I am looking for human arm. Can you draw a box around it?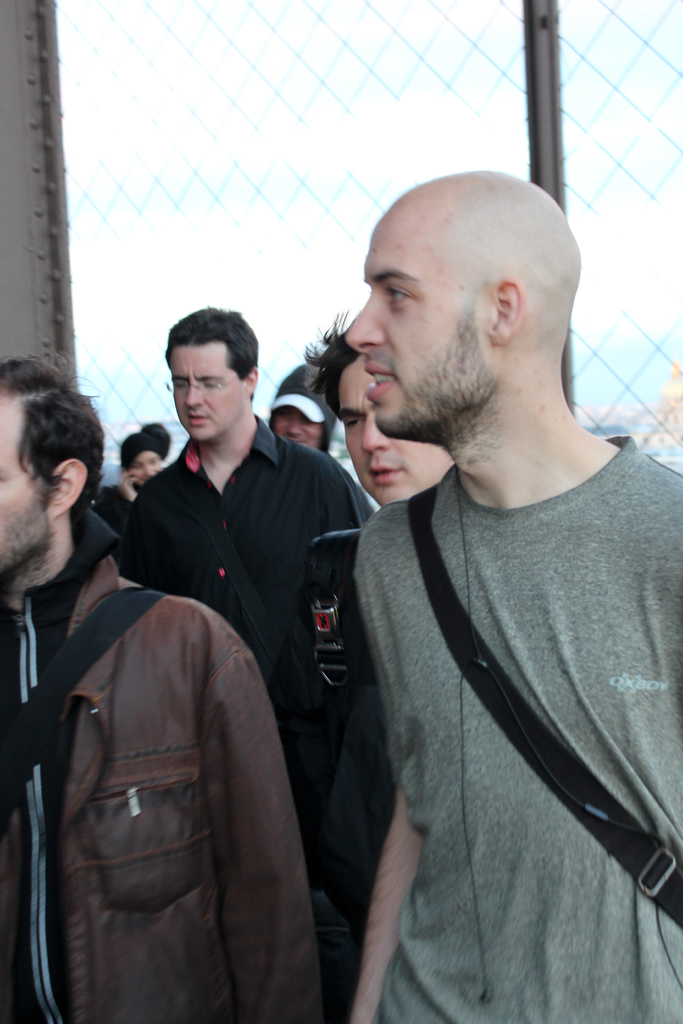
Sure, the bounding box is {"left": 348, "top": 795, "right": 430, "bottom": 1023}.
